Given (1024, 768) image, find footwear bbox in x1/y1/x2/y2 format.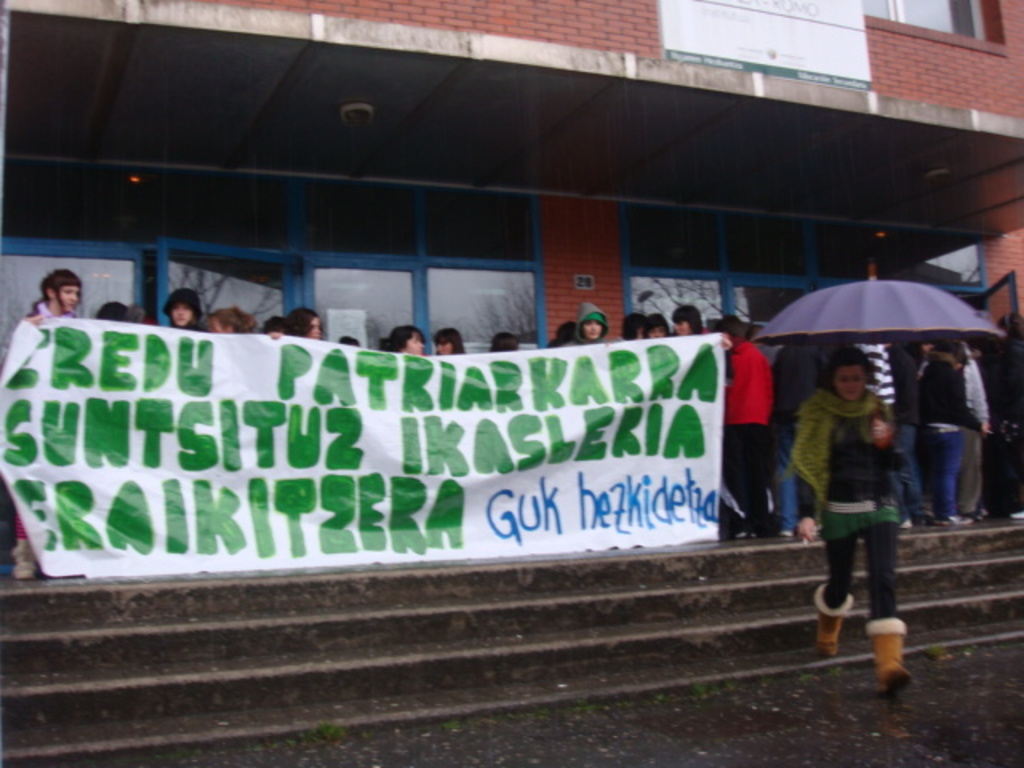
11/536/38/578.
